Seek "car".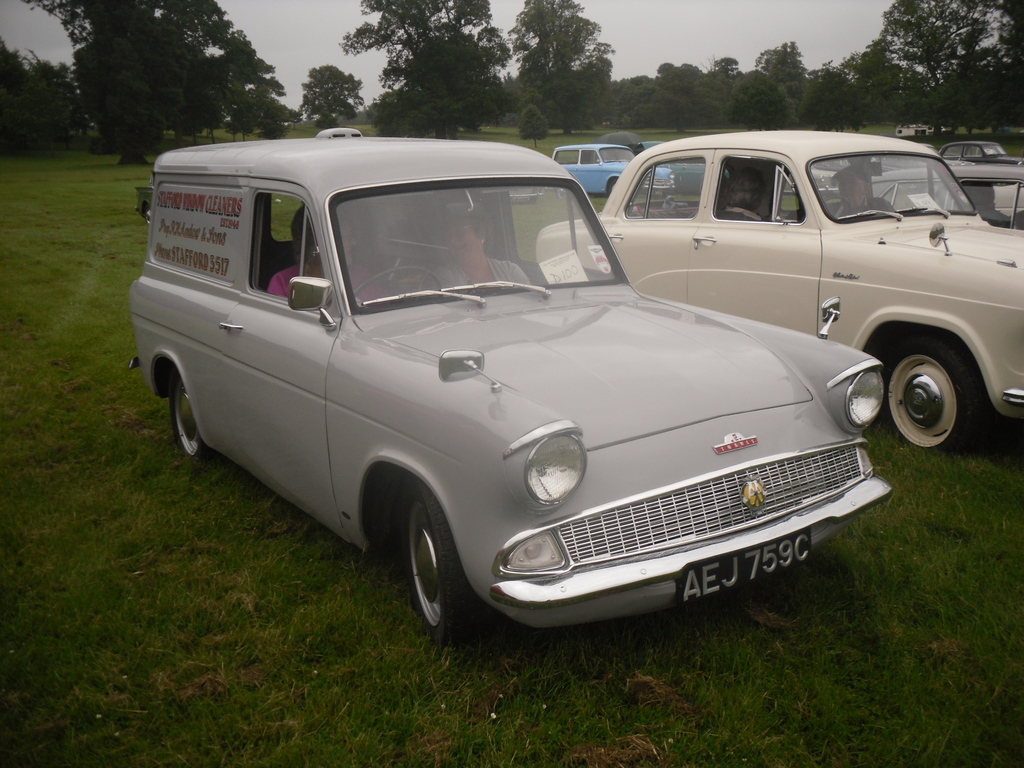
[548, 141, 677, 197].
